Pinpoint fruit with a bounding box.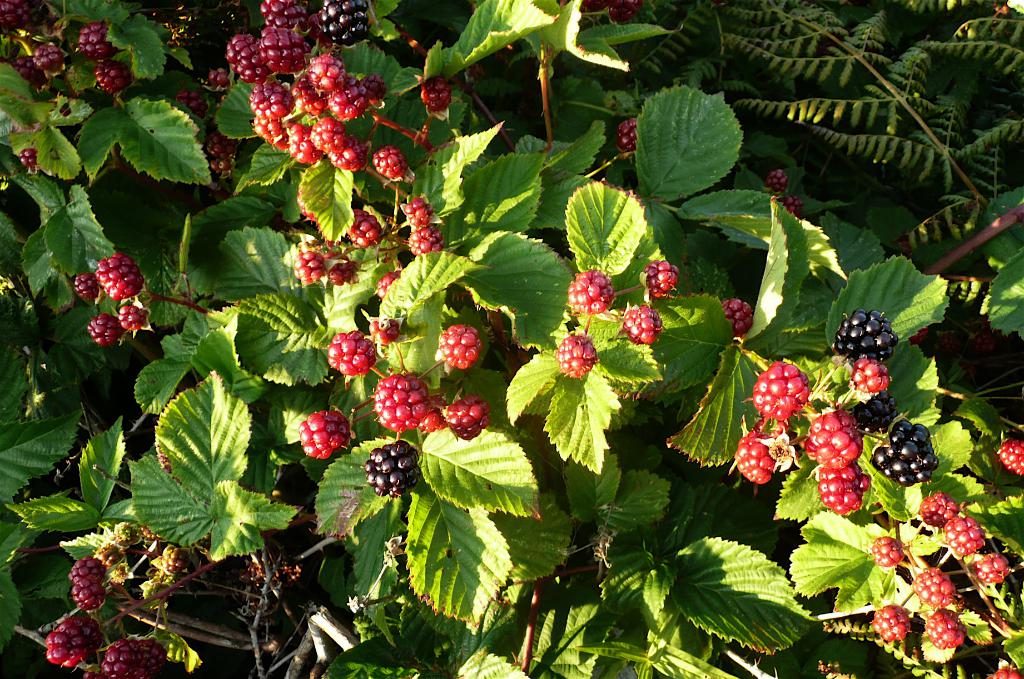
crop(993, 428, 1023, 481).
